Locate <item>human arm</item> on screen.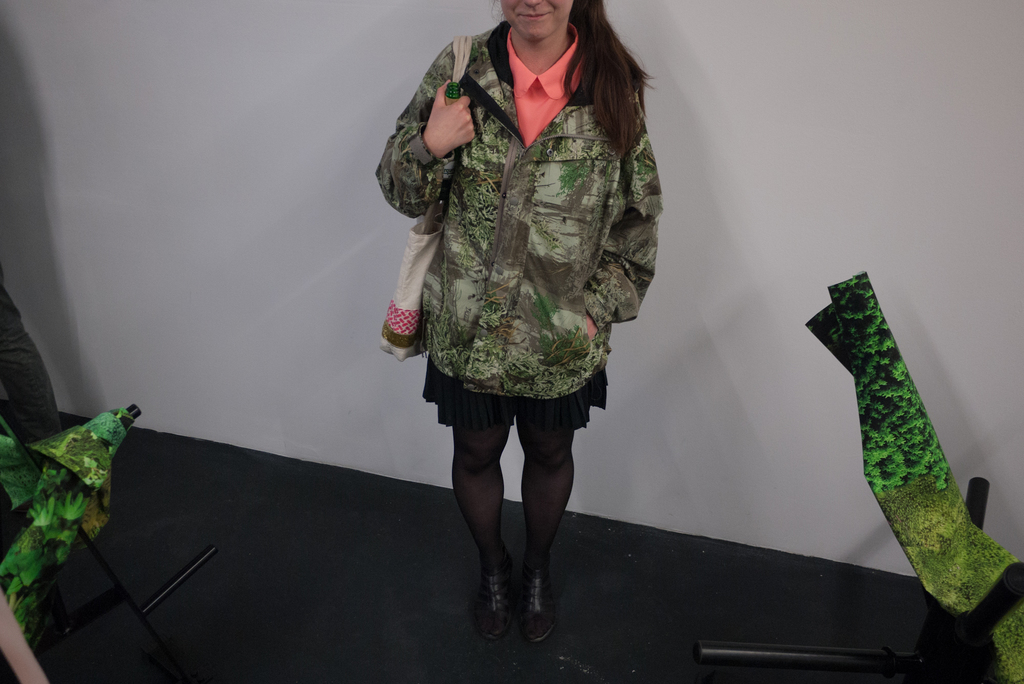
On screen at 568/82/664/355.
